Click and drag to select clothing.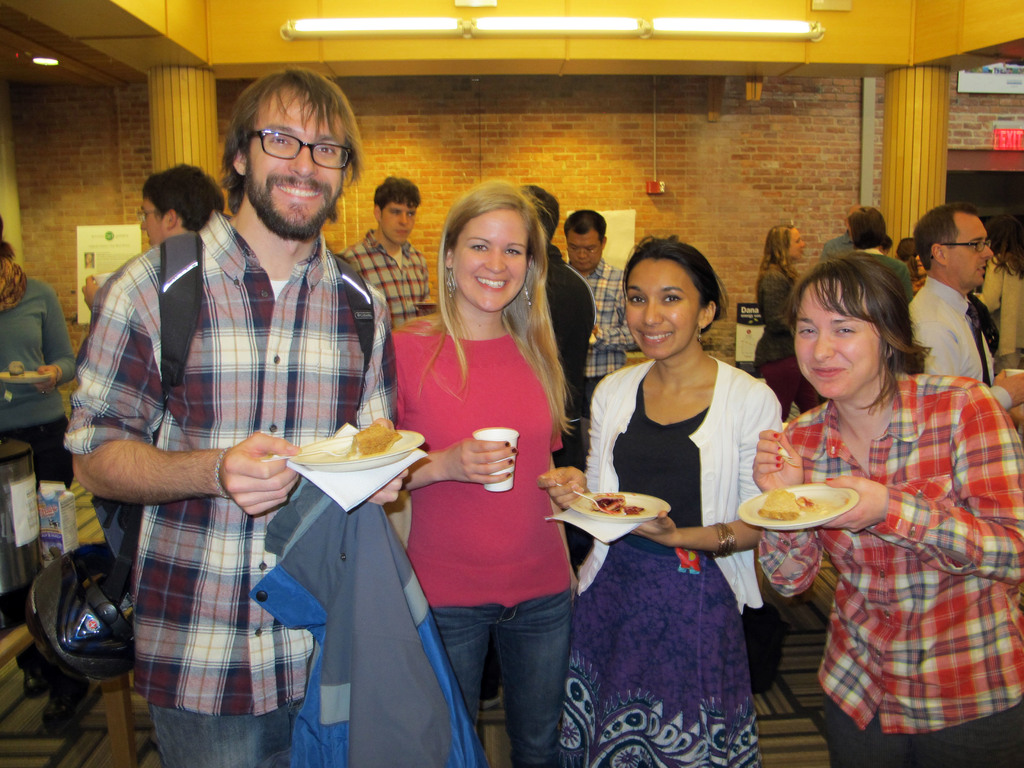
Selection: crop(341, 230, 430, 323).
